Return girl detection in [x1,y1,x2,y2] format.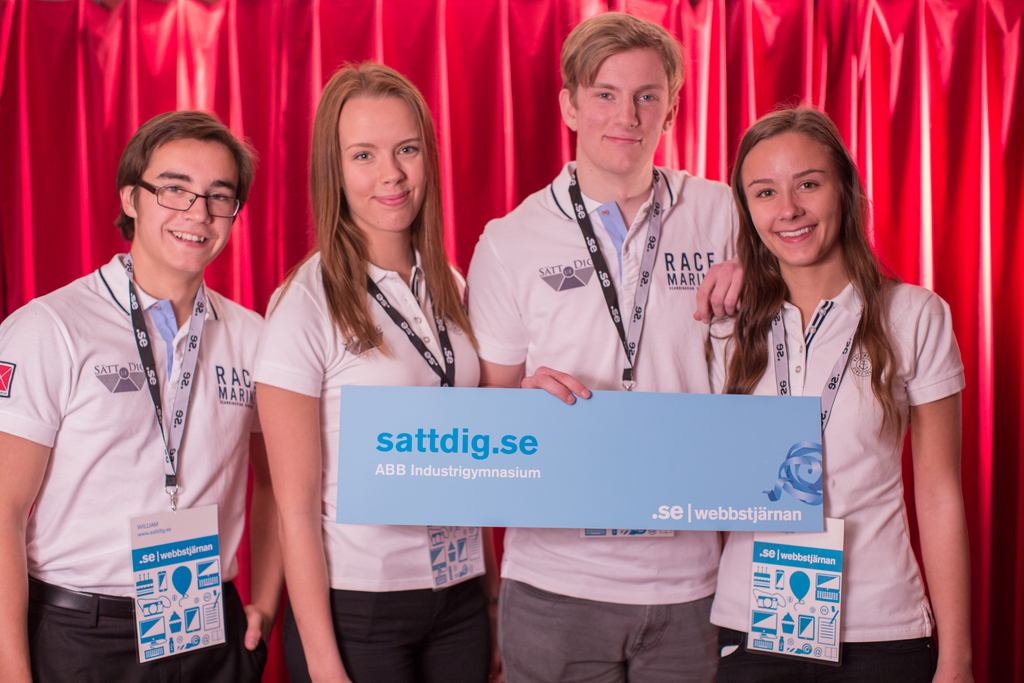
[705,101,984,682].
